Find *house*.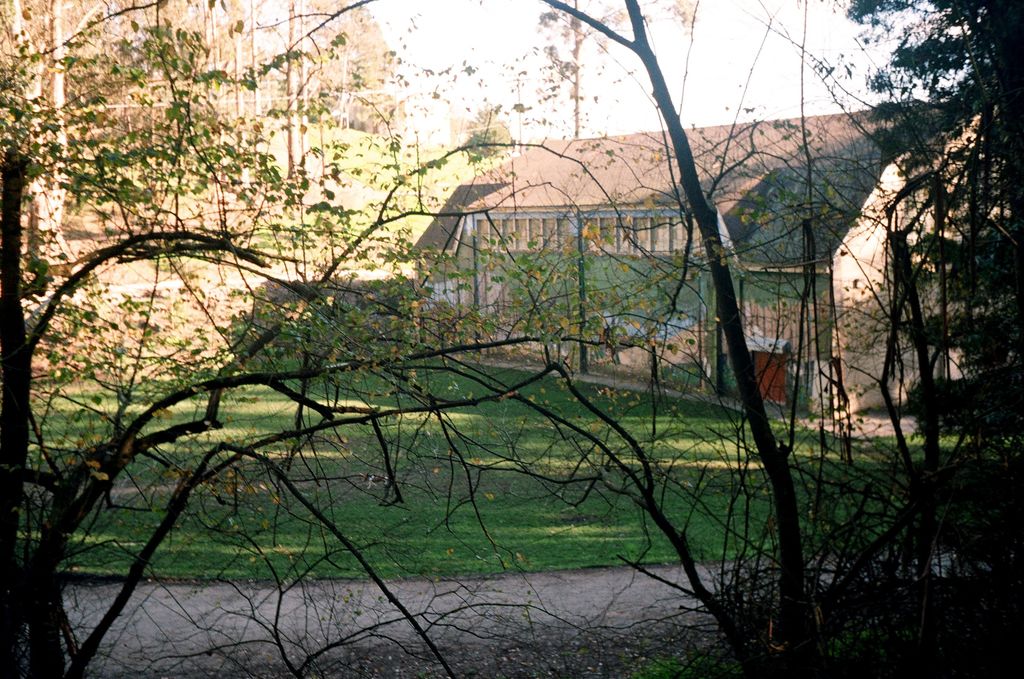
box(440, 100, 1023, 429).
